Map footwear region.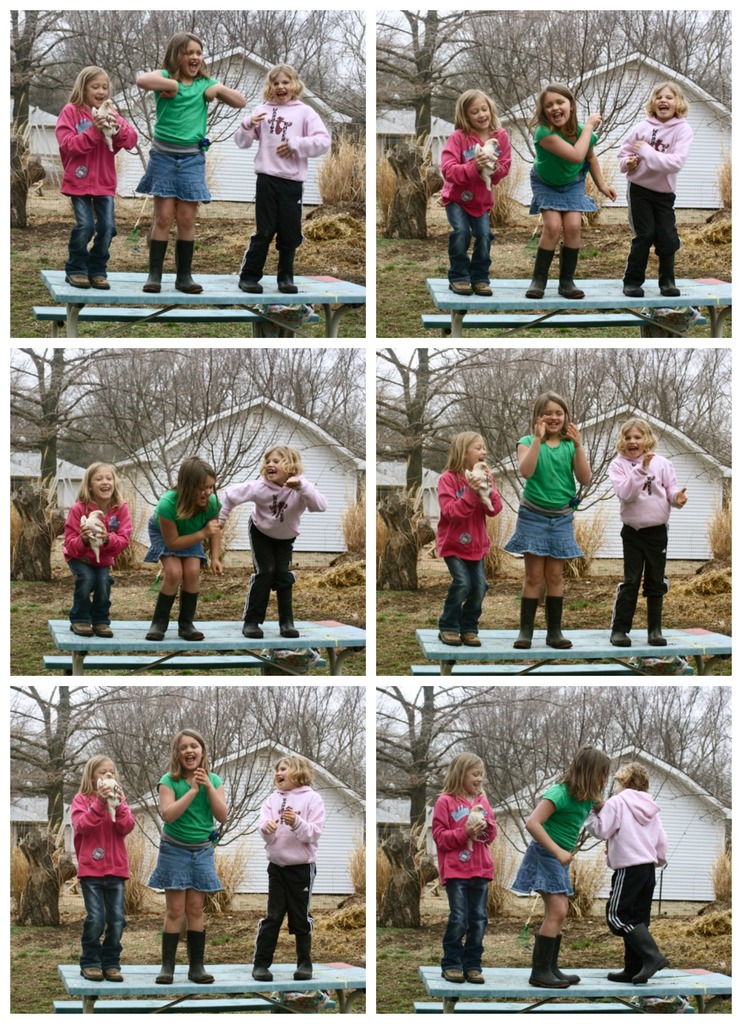
Mapped to crop(510, 596, 539, 650).
